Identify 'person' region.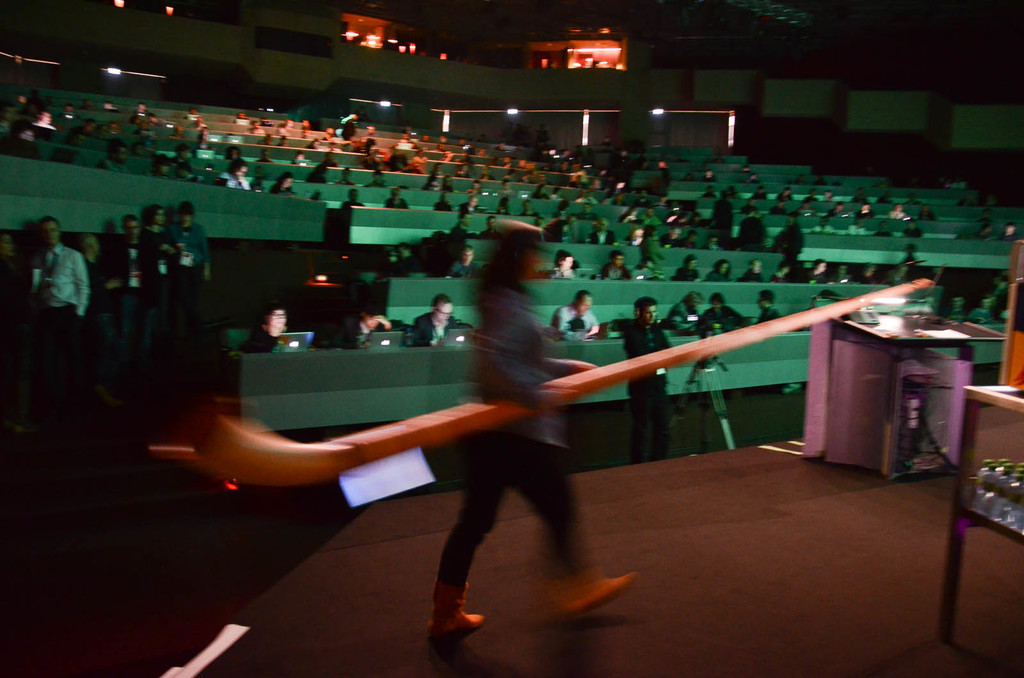
Region: left=660, top=292, right=701, bottom=331.
